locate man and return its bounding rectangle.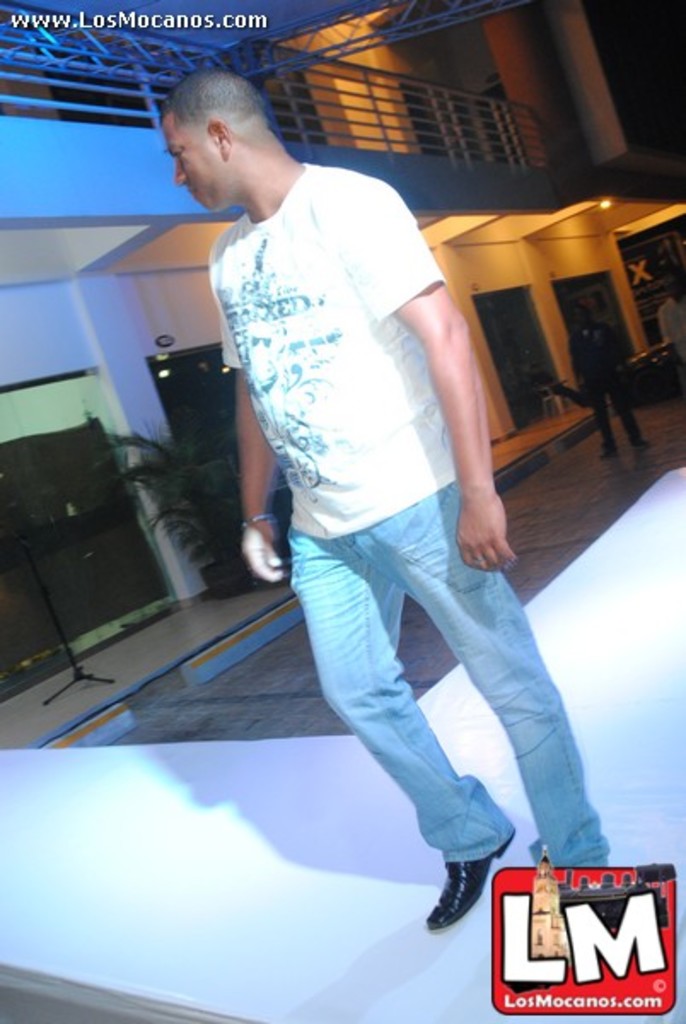
box(162, 75, 578, 939).
